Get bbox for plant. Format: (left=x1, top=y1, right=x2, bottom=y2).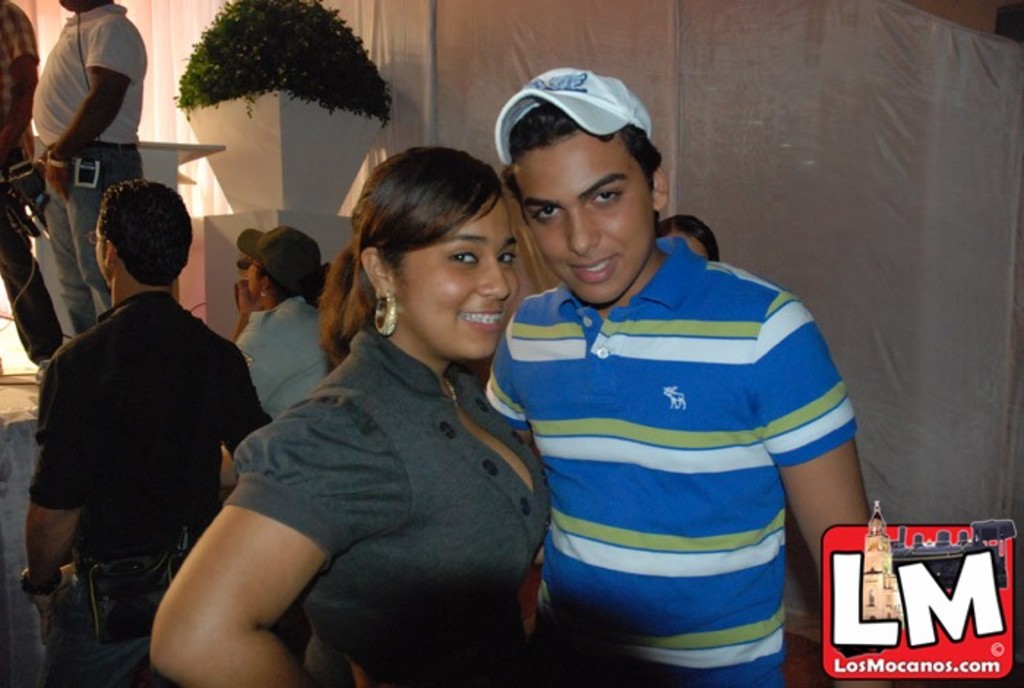
(left=174, top=0, right=395, bottom=129).
